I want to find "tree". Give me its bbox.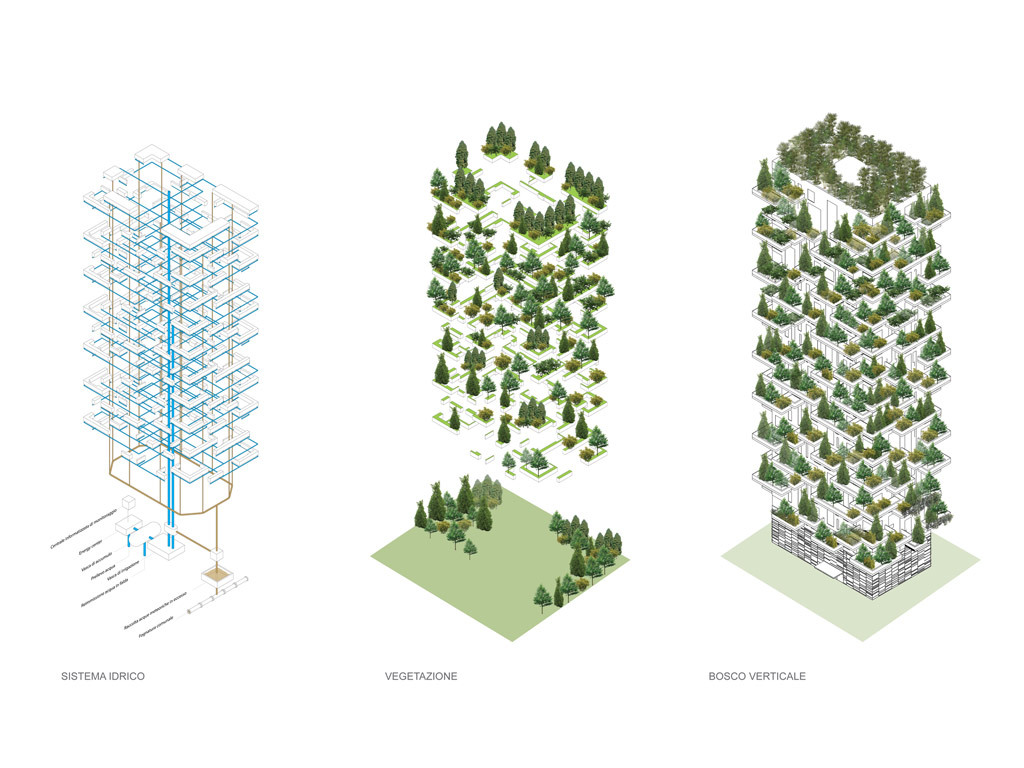
<bbox>469, 326, 490, 350</bbox>.
